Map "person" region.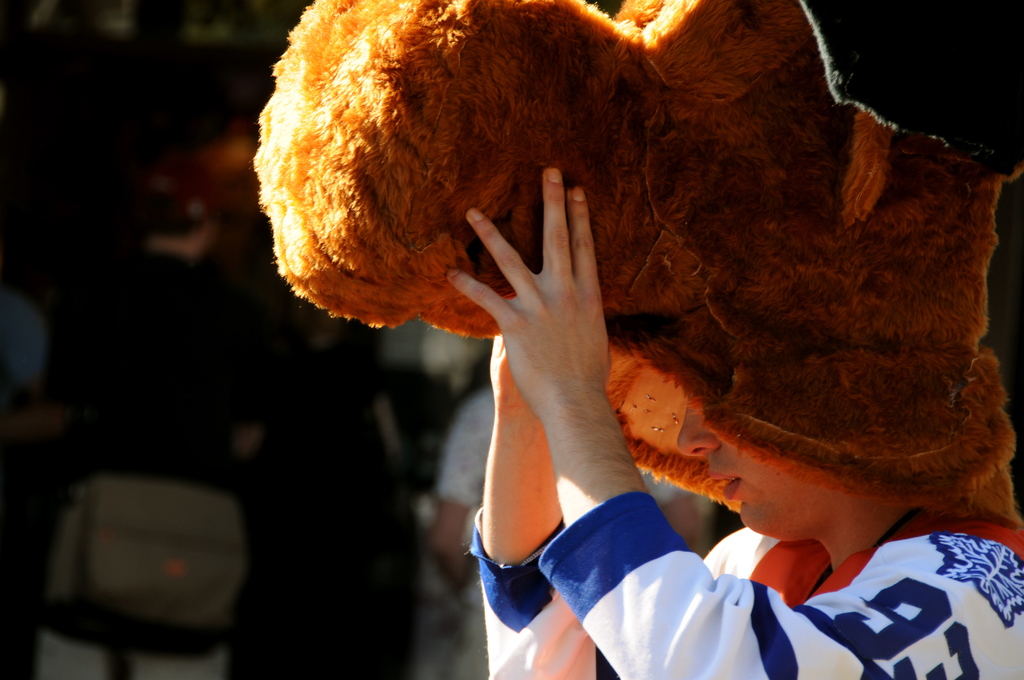
Mapped to 467:166:1023:679.
